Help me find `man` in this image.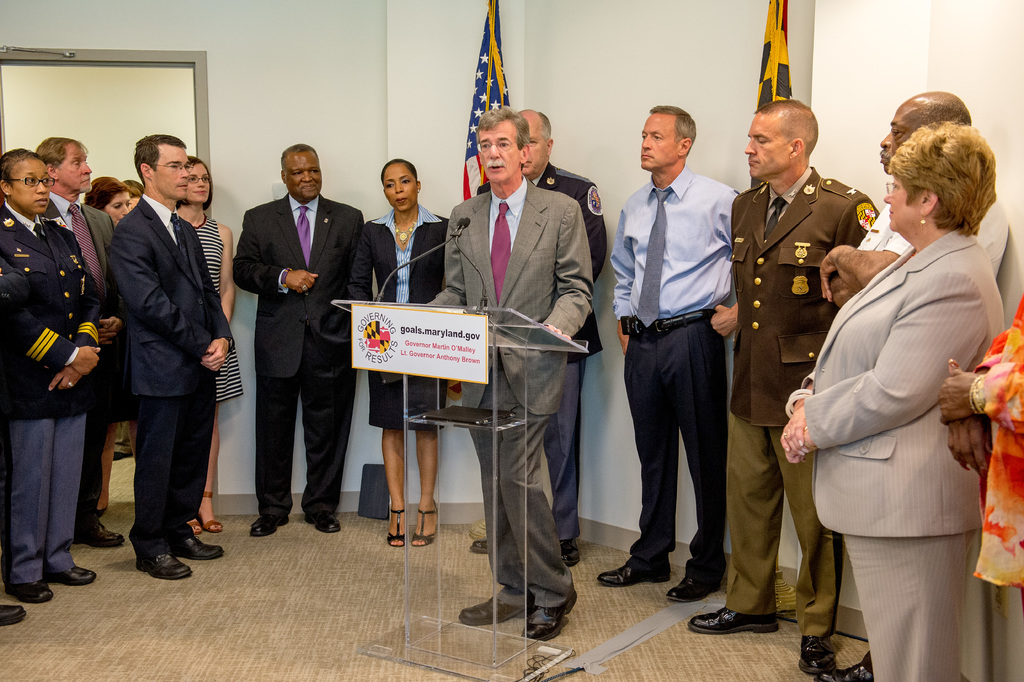
Found it: region(230, 146, 364, 534).
